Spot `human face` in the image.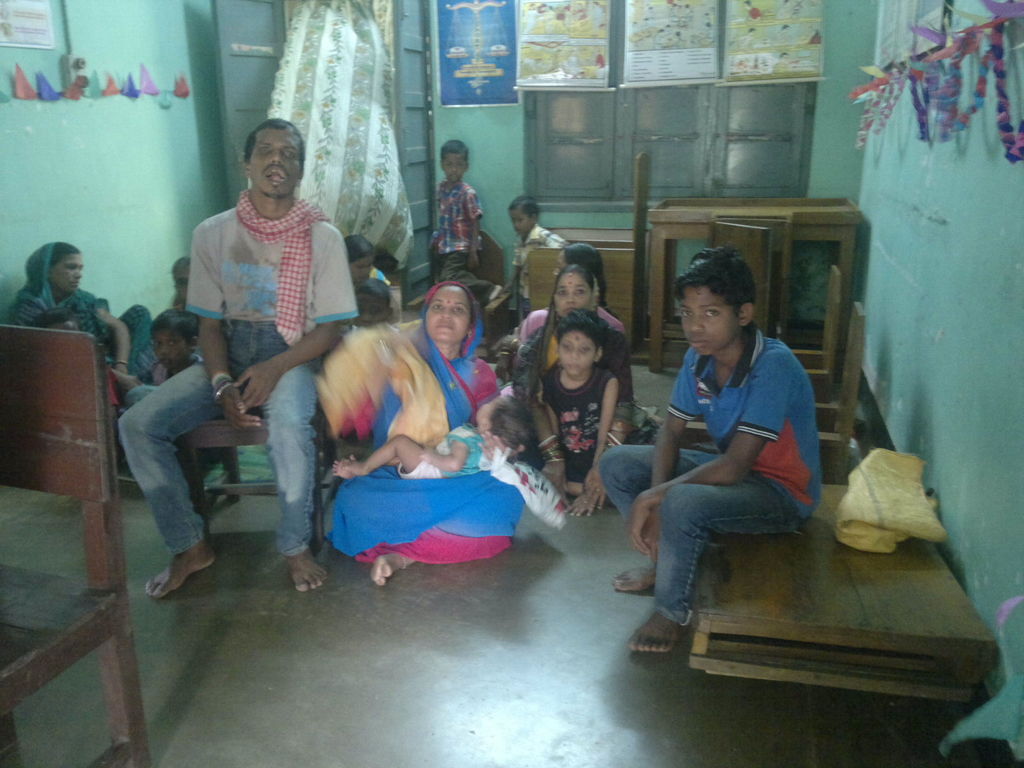
`human face` found at pyautogui.locateOnScreen(154, 335, 191, 373).
